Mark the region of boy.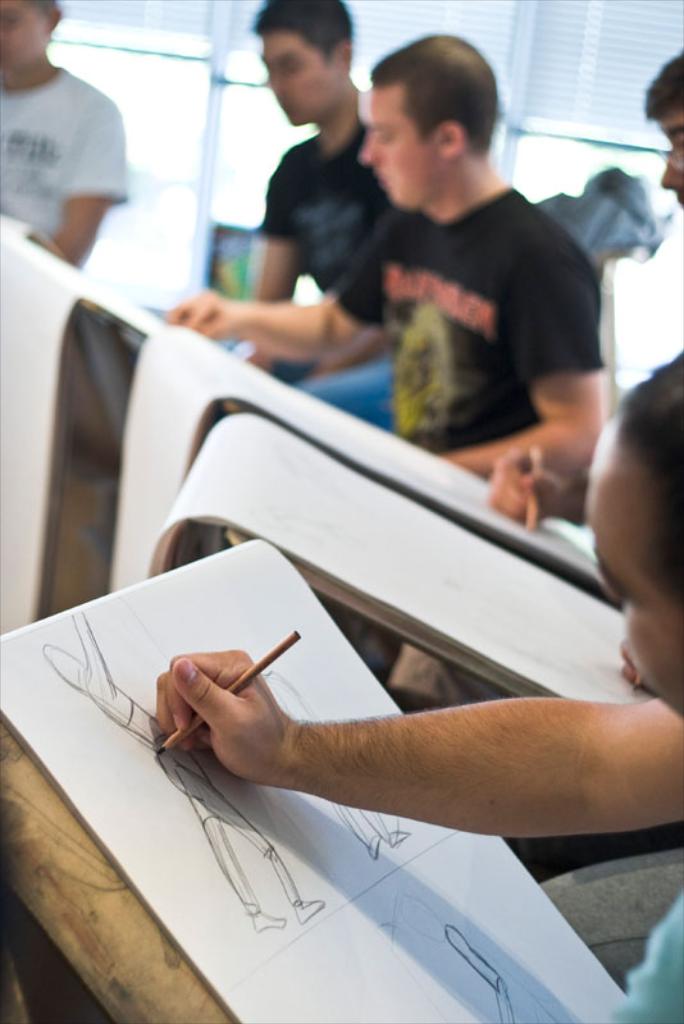
Region: region(167, 32, 608, 696).
